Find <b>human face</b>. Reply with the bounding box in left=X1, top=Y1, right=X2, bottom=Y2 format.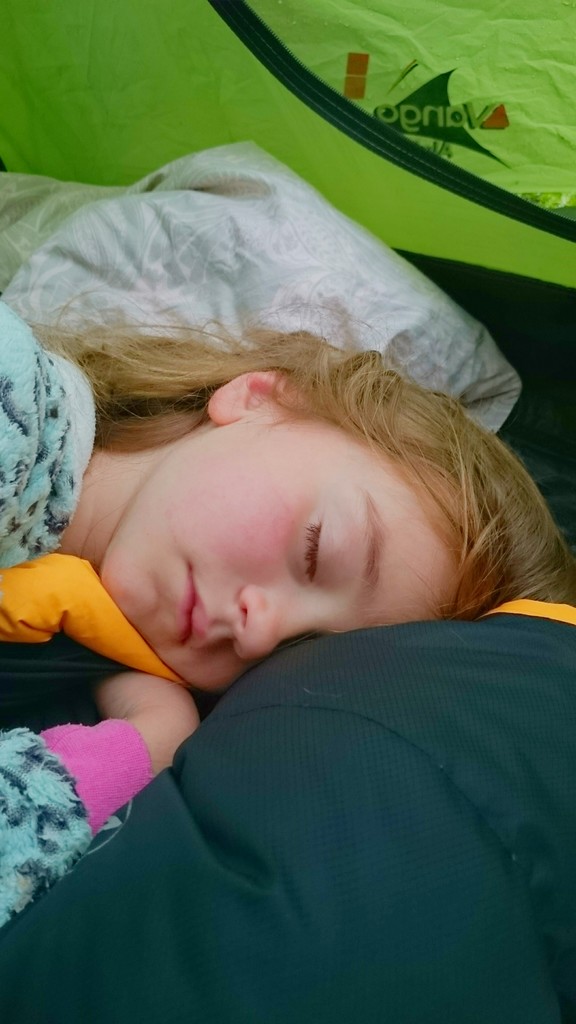
left=93, top=424, right=457, bottom=693.
